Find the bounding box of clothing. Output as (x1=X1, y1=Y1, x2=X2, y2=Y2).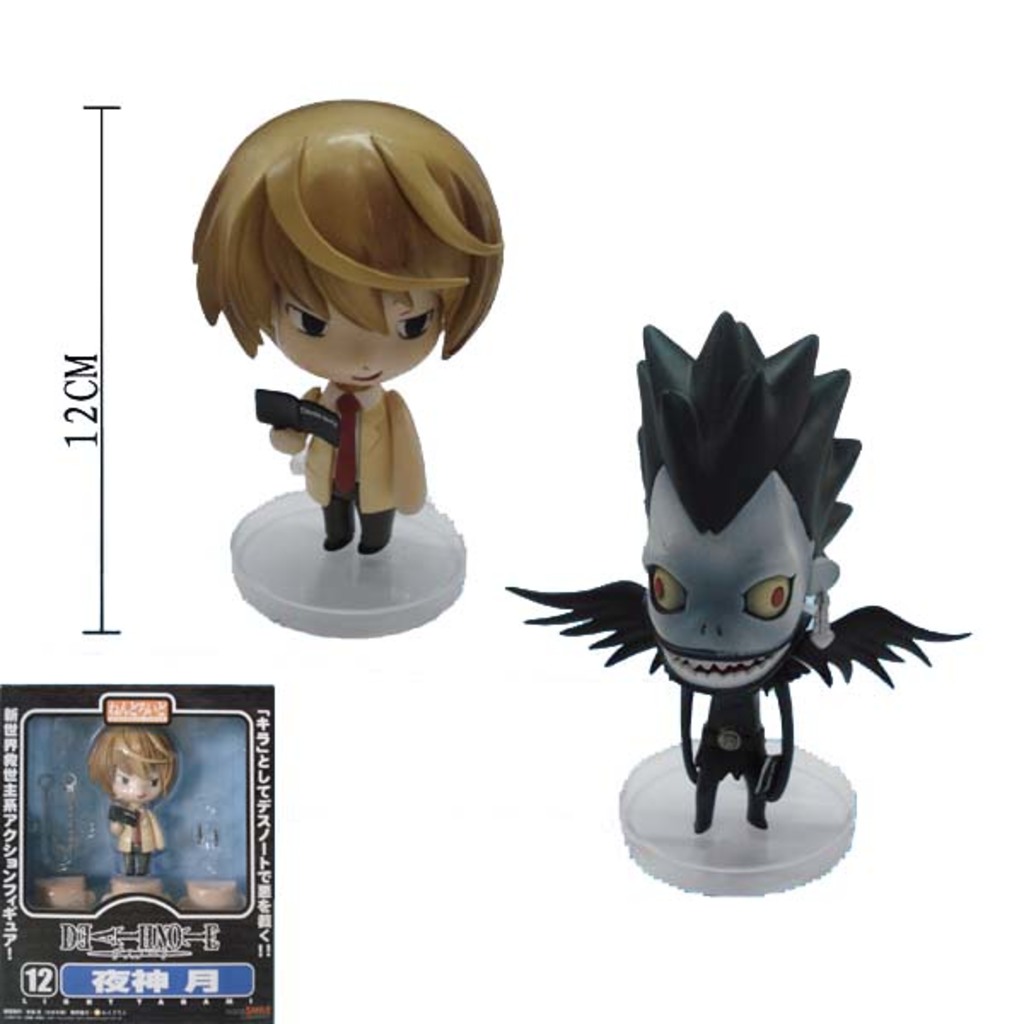
(x1=254, y1=375, x2=452, y2=538).
